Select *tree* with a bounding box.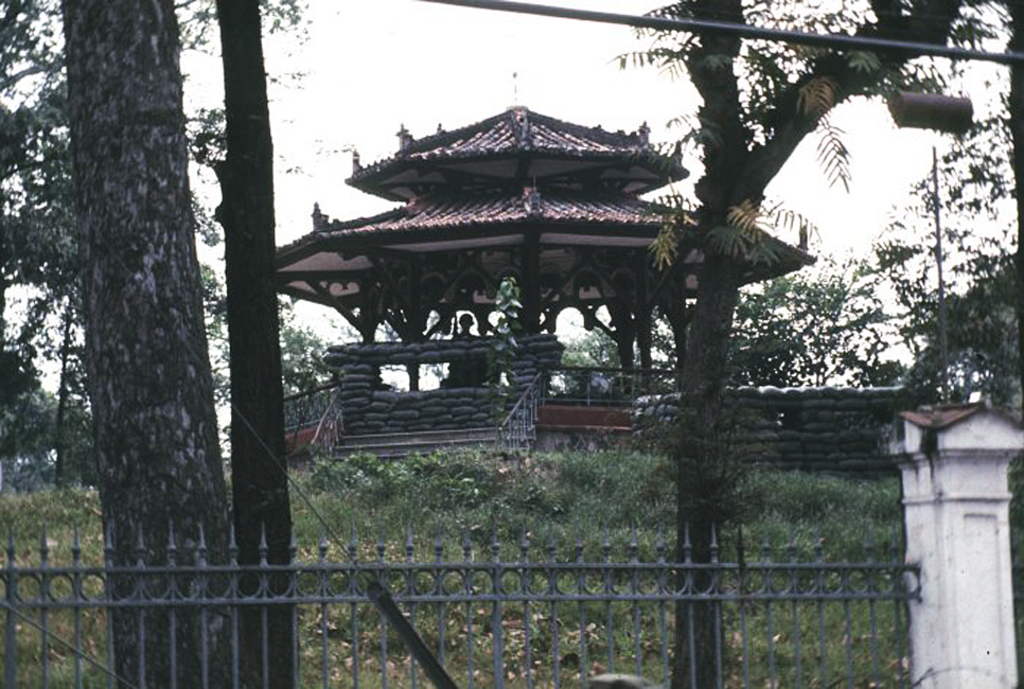
[24, 31, 235, 621].
